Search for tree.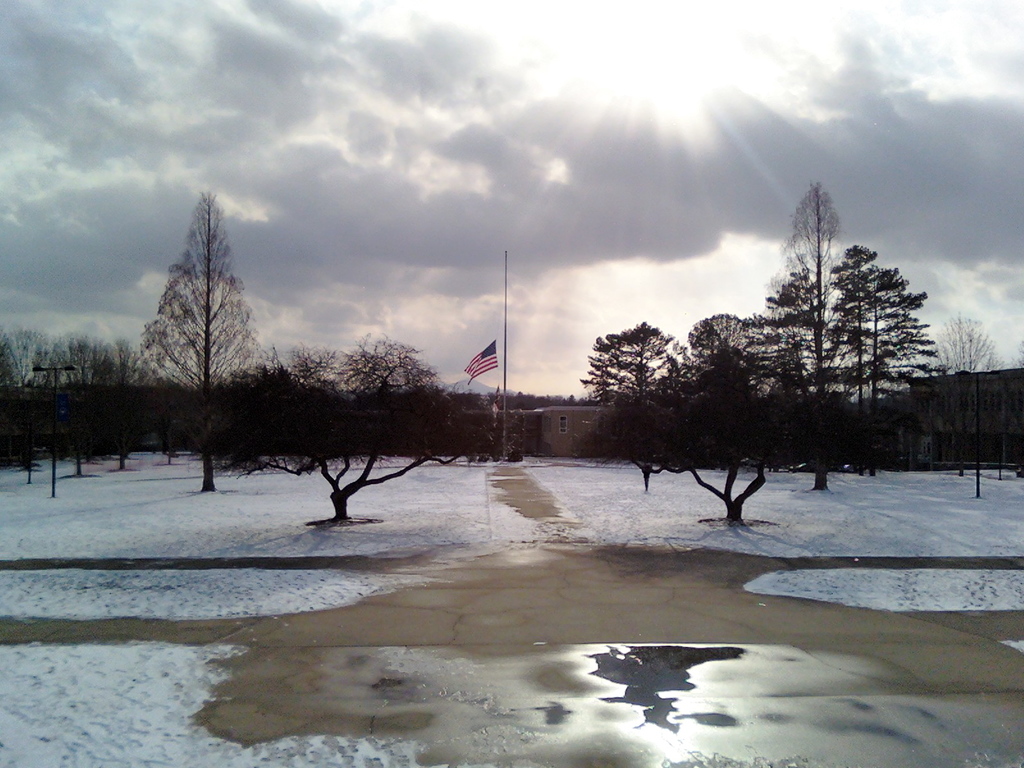
Found at region(134, 168, 251, 492).
